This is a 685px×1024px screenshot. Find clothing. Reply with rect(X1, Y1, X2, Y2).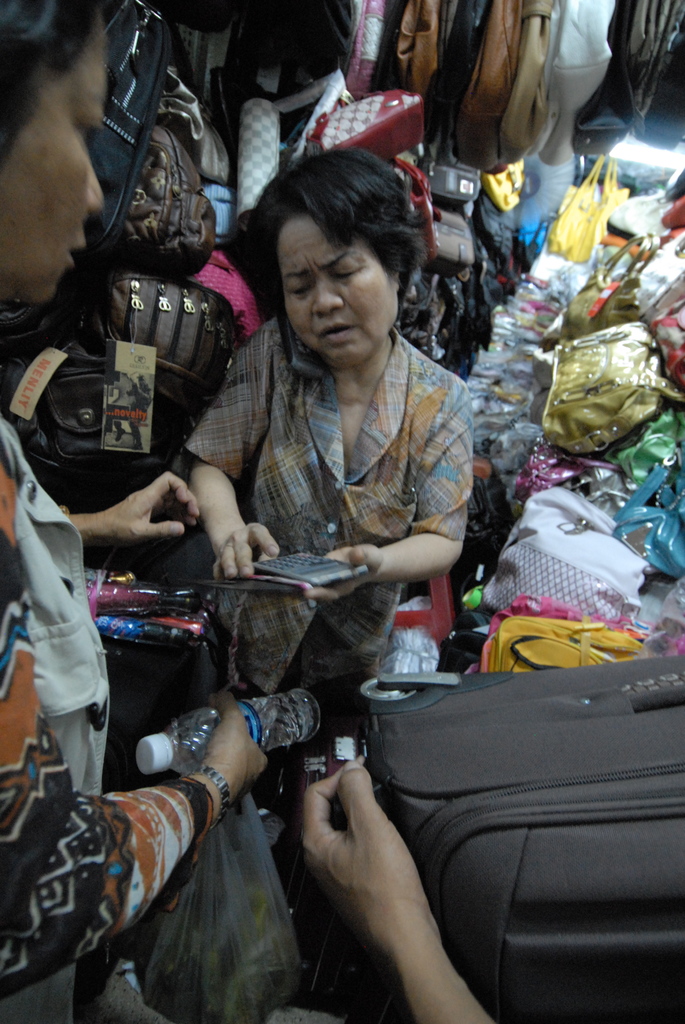
rect(204, 242, 485, 669).
